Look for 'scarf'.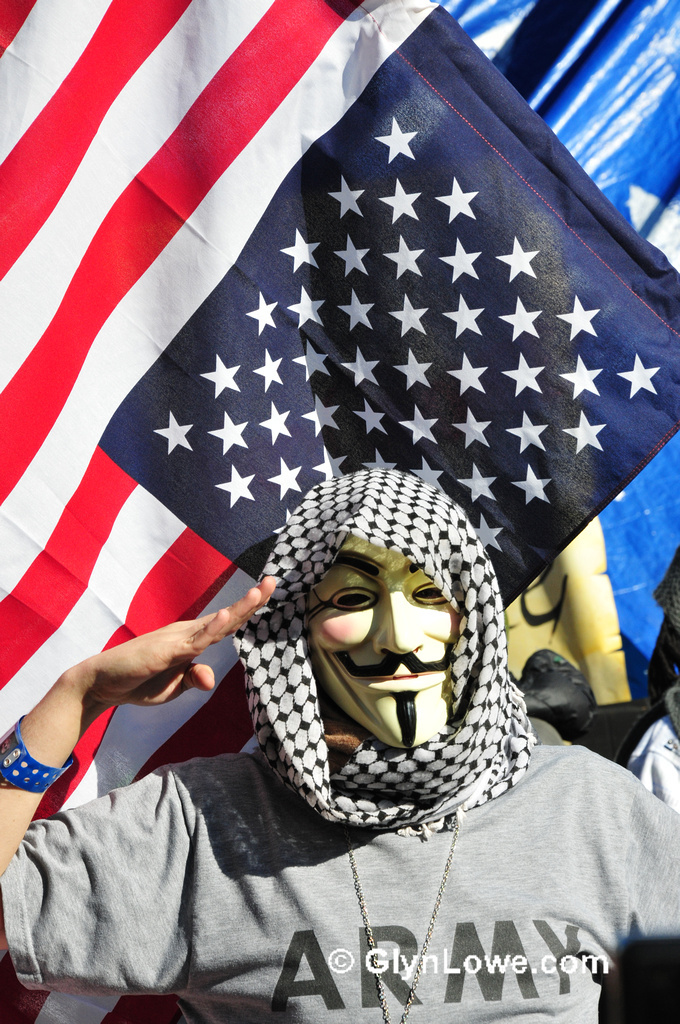
Found: <bbox>227, 468, 536, 838</bbox>.
